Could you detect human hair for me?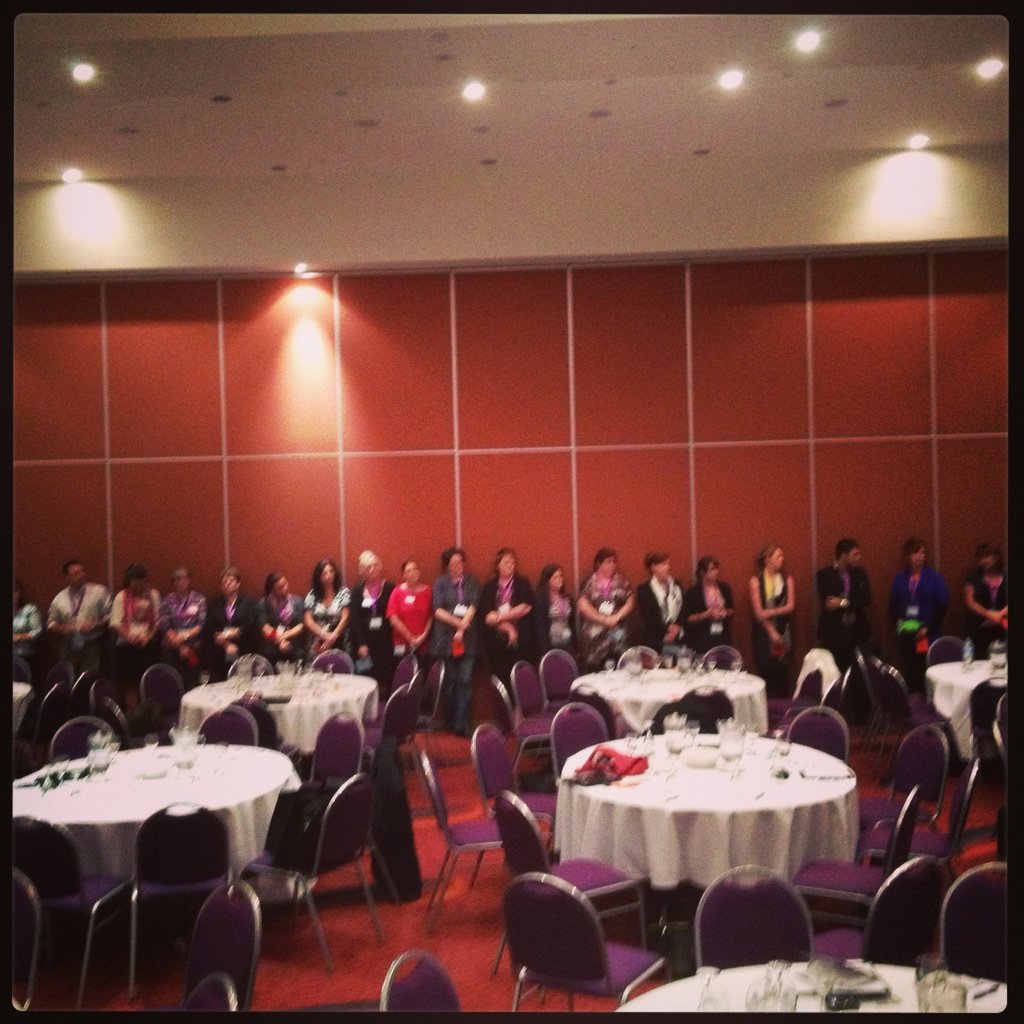
Detection result: (left=979, top=540, right=1005, bottom=563).
